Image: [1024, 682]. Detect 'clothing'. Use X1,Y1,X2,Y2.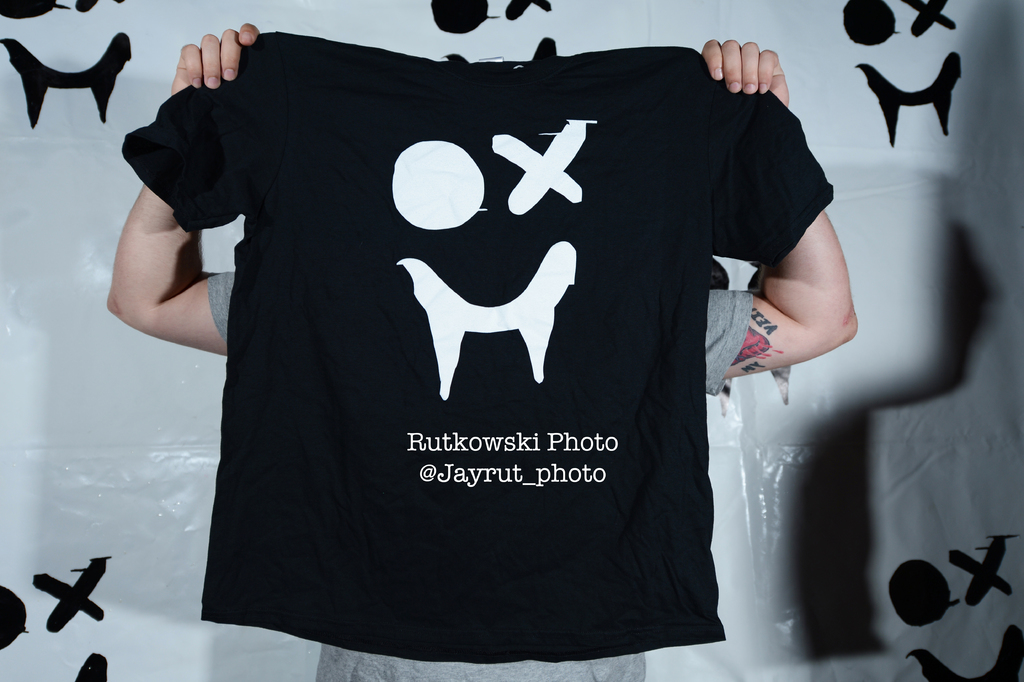
103,28,878,649.
